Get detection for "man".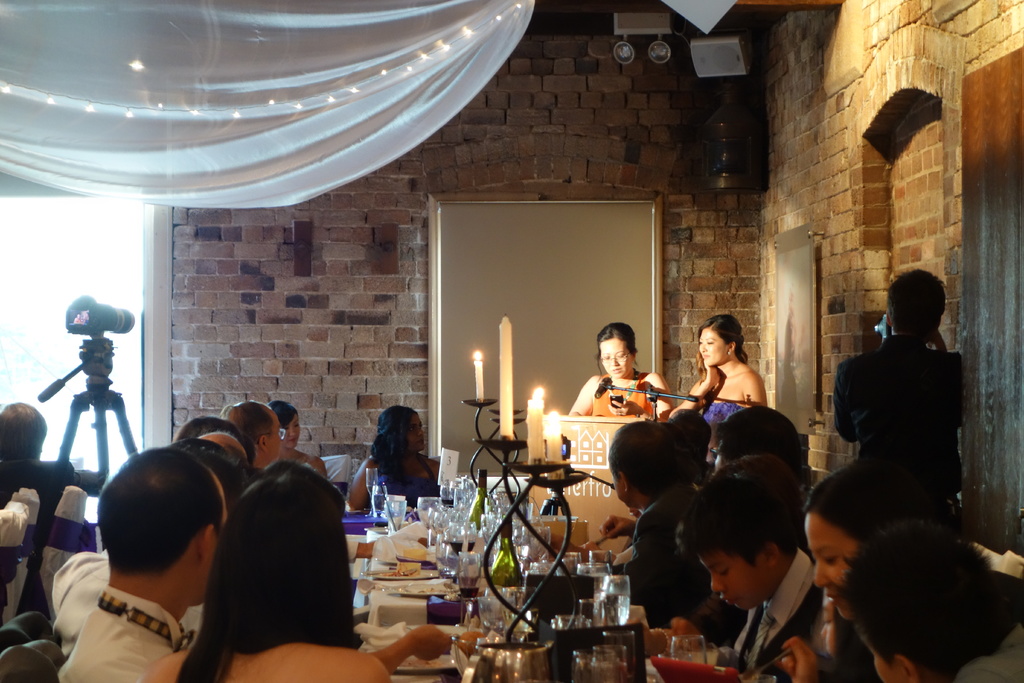
Detection: (x1=836, y1=269, x2=963, y2=509).
